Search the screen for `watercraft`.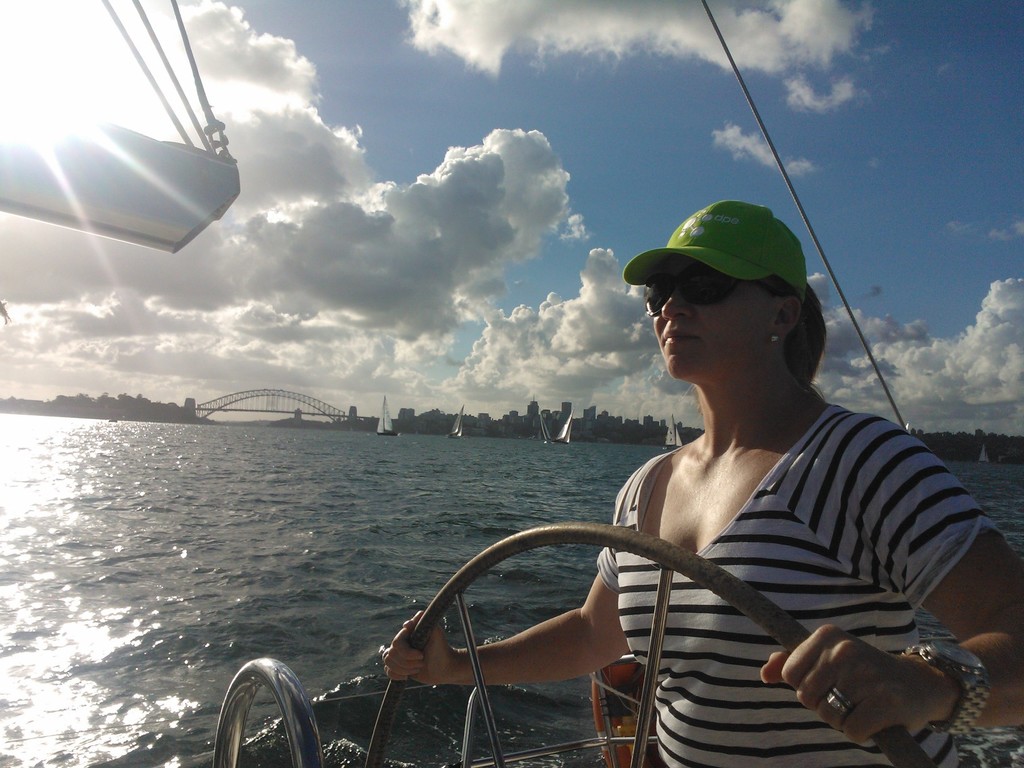
Found at box=[556, 408, 577, 446].
